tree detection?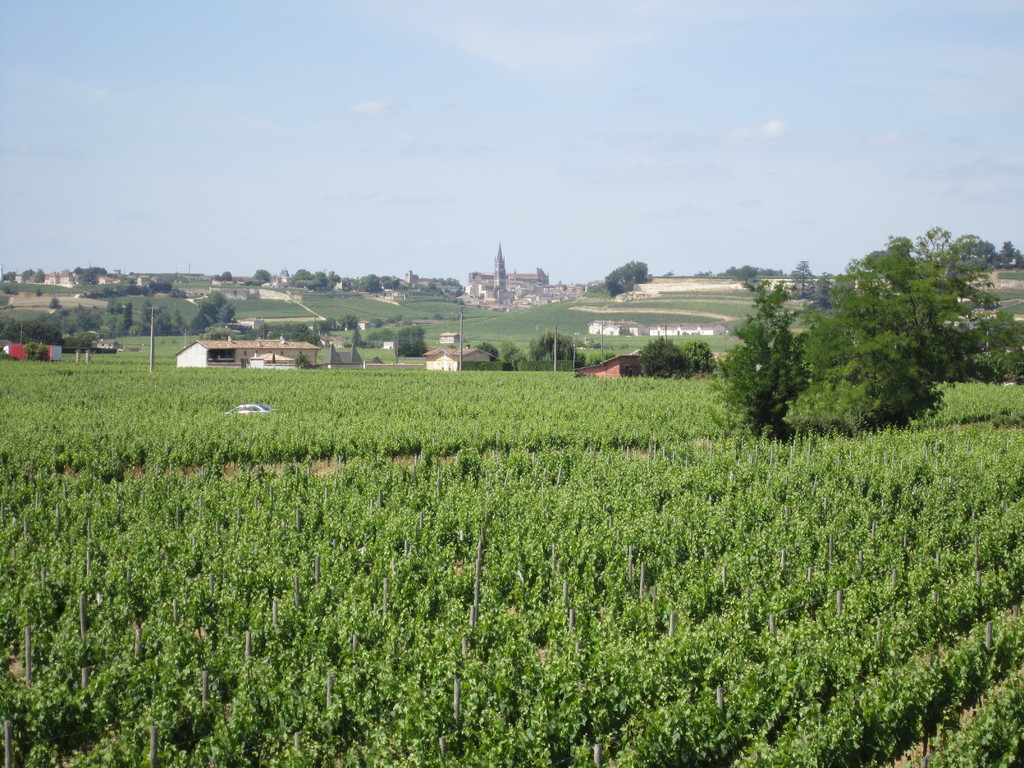
left=392, top=315, right=435, bottom=360
